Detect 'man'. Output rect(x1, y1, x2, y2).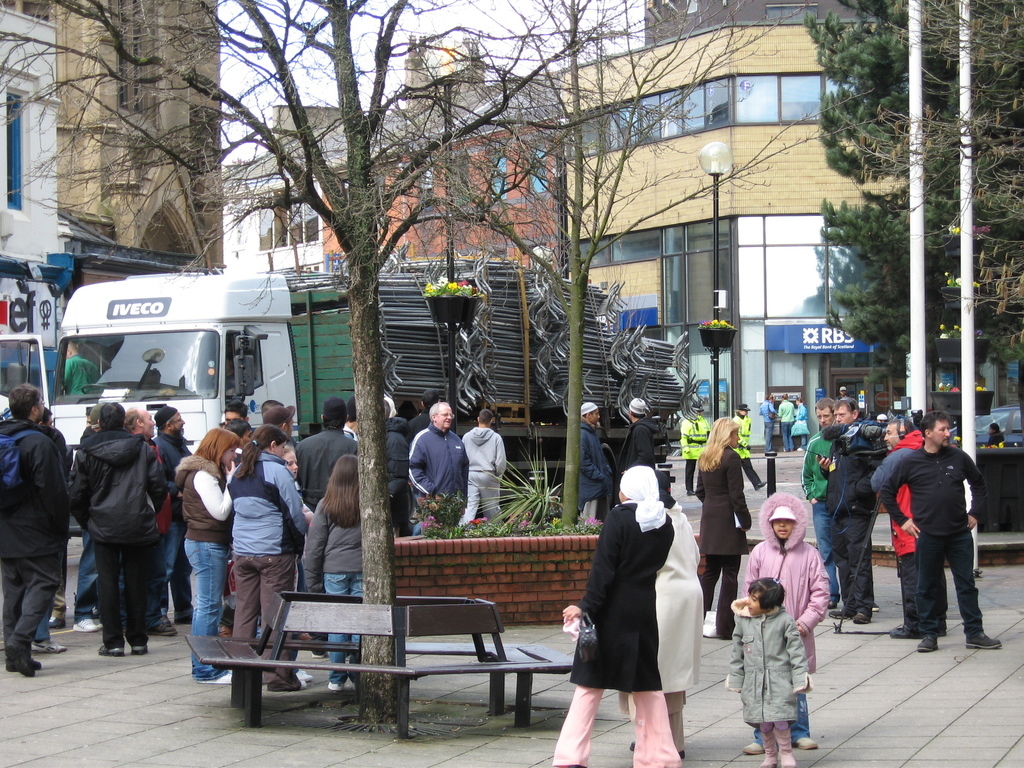
rect(296, 395, 362, 511).
